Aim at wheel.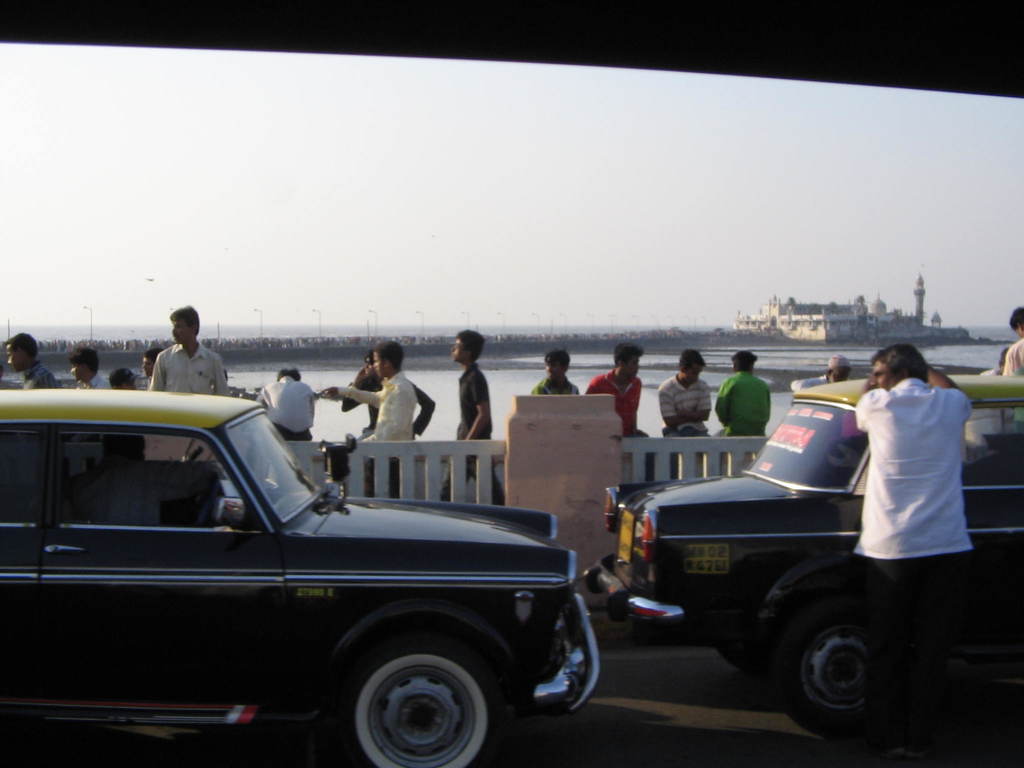
Aimed at (x1=765, y1=596, x2=883, y2=741).
